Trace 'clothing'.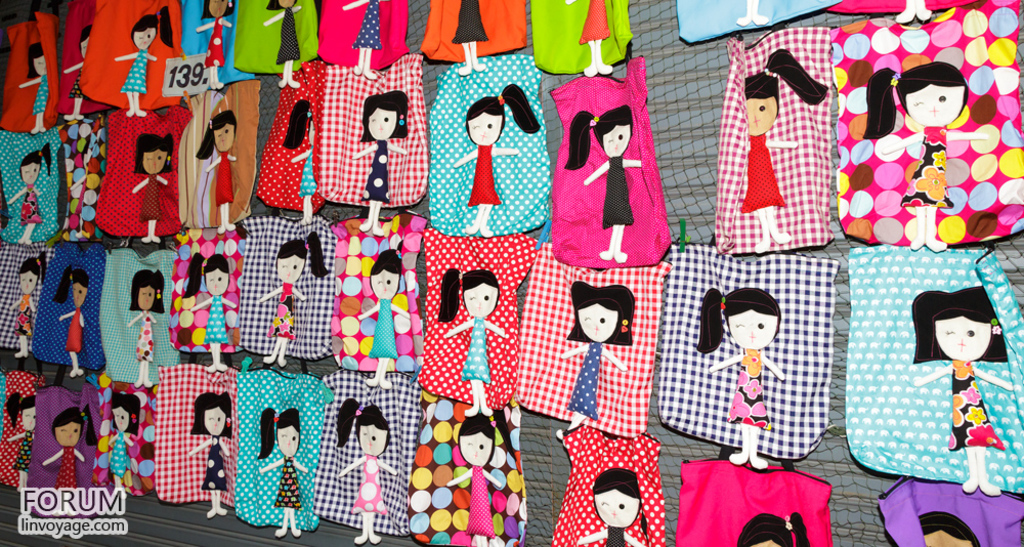
Traced to 579/0/607/41.
